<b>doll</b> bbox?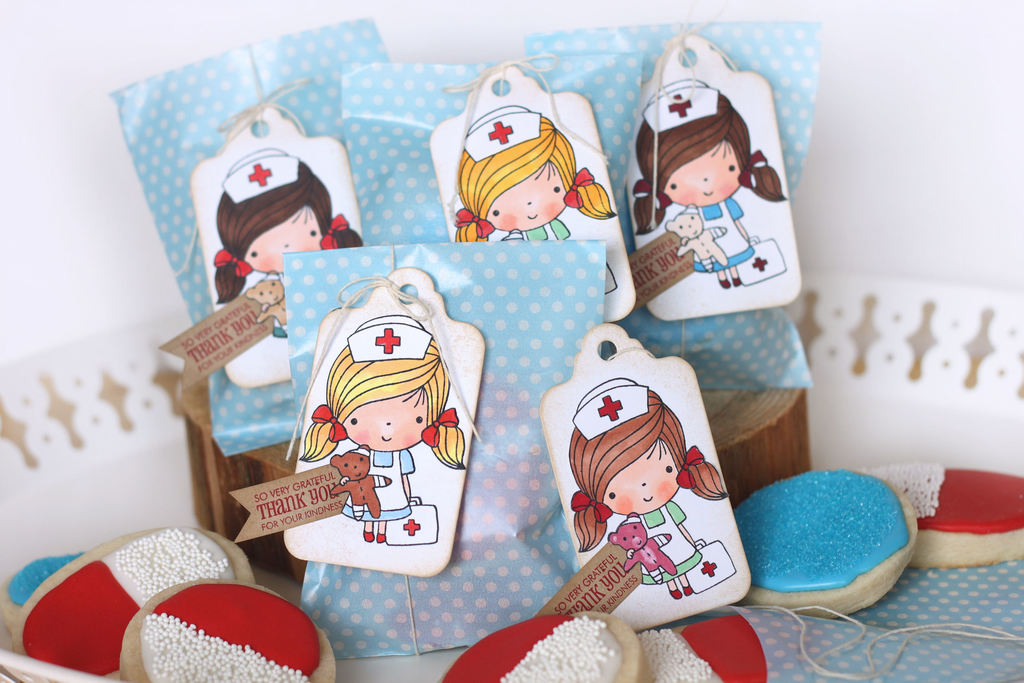
BBox(627, 24, 816, 468)
